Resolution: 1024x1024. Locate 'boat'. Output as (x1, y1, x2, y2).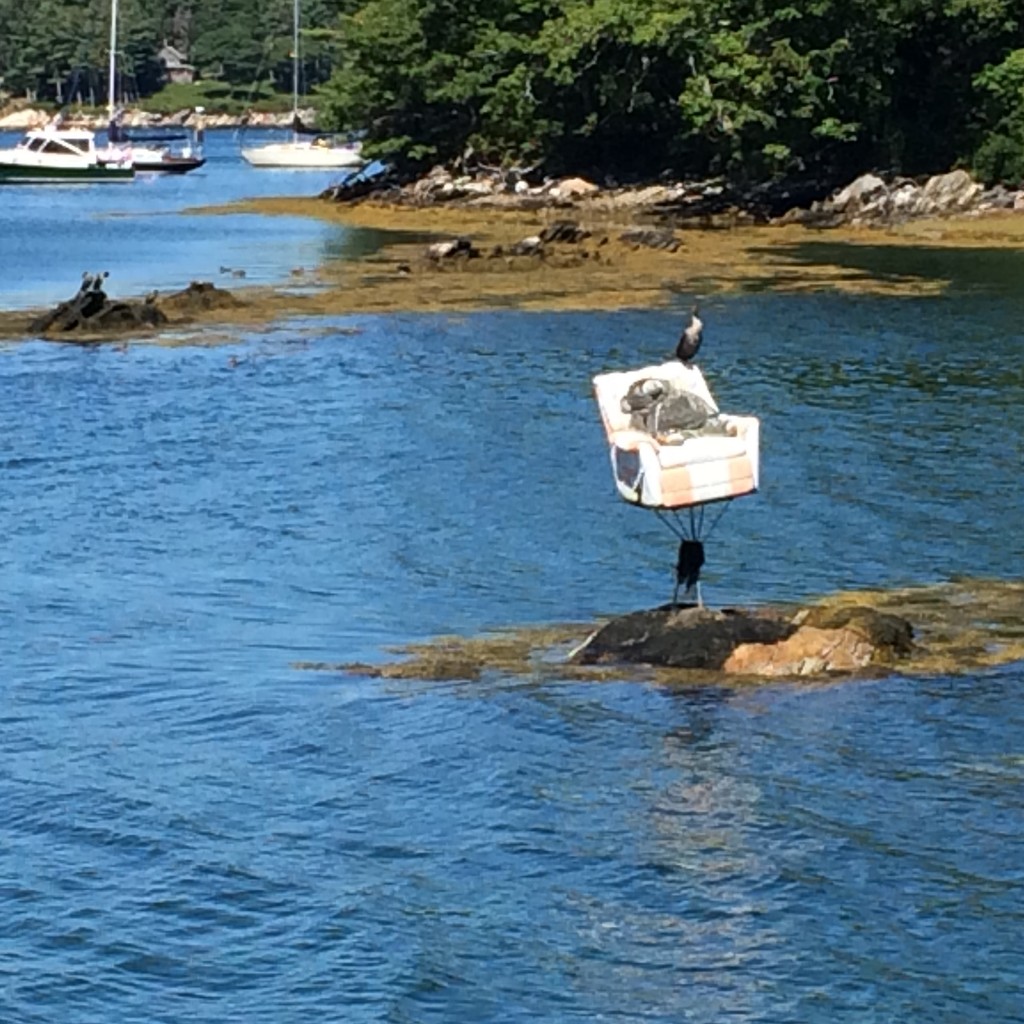
(0, 108, 149, 185).
